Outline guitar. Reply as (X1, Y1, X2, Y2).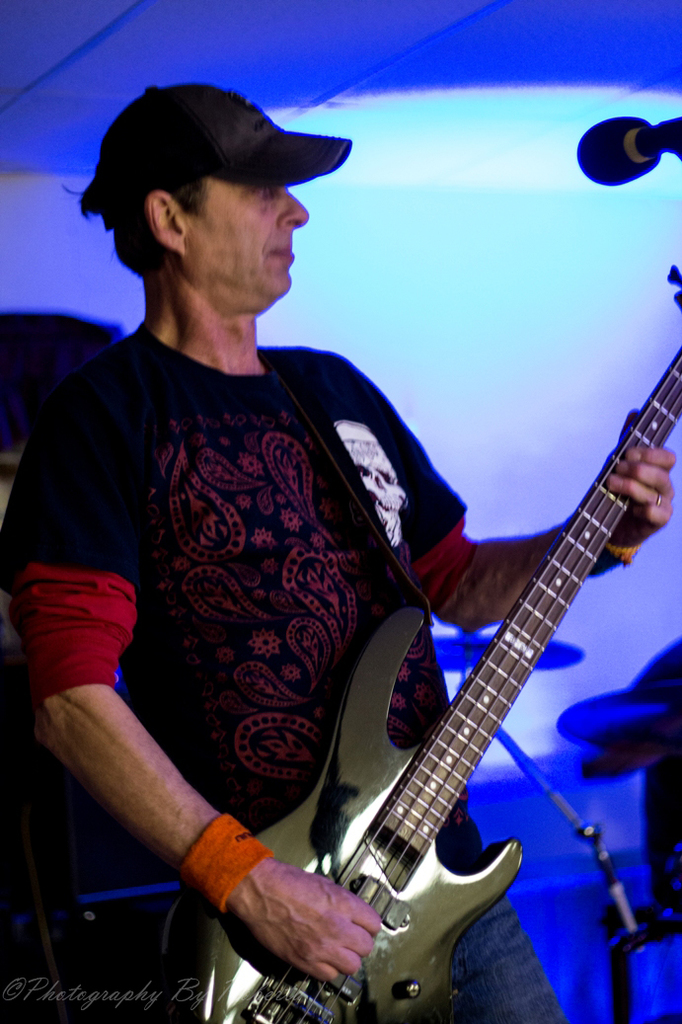
(163, 369, 645, 1023).
